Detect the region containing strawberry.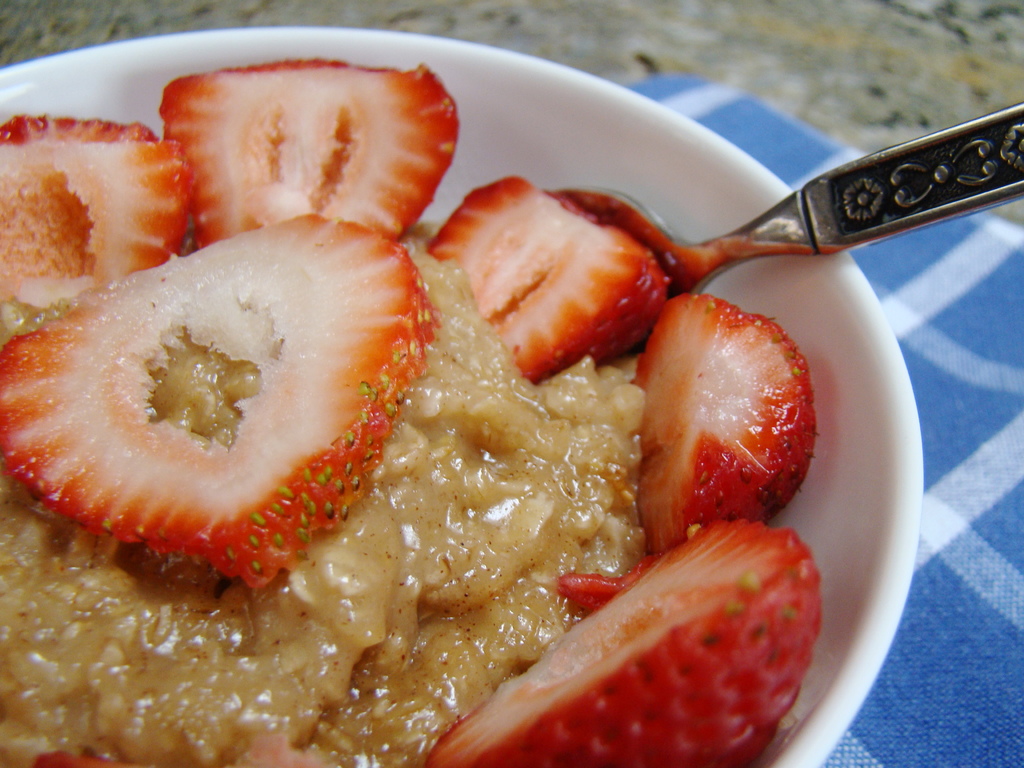
<box>637,290,821,530</box>.
